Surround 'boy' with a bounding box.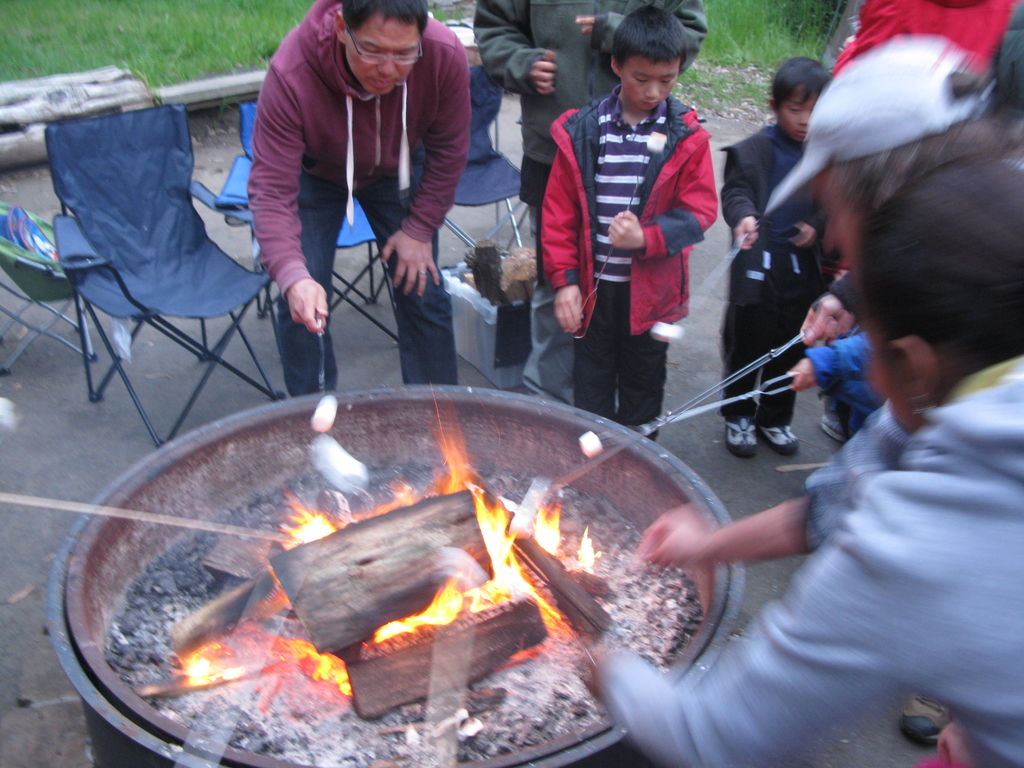
Rect(532, 30, 747, 421).
